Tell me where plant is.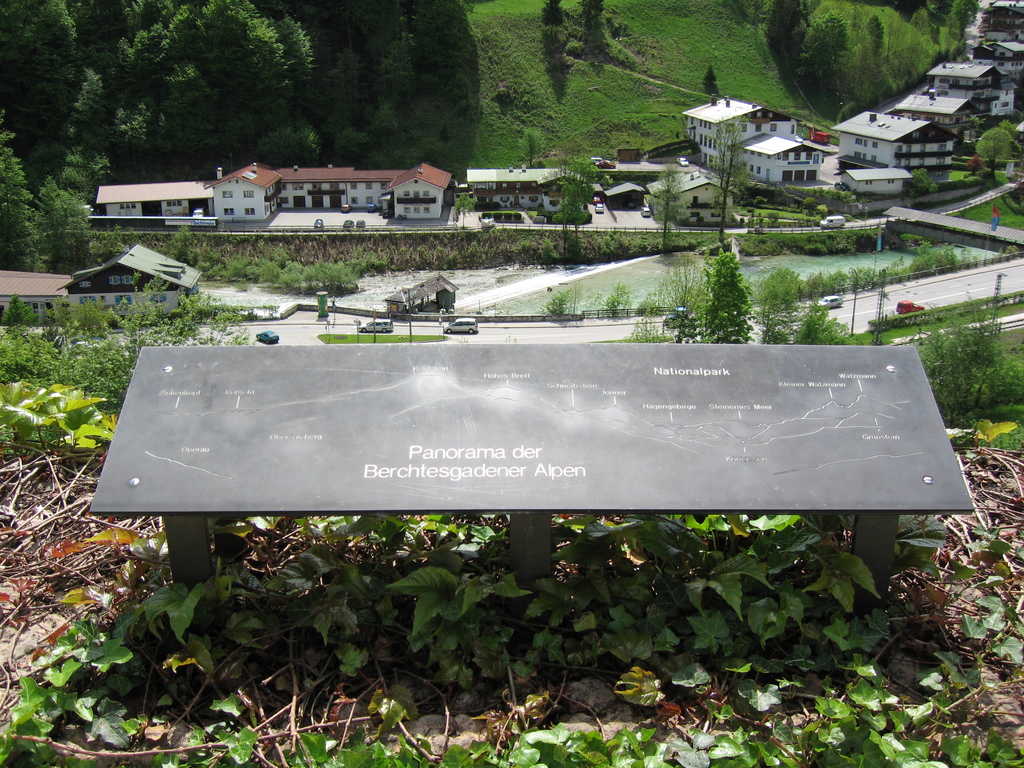
plant is at (827,269,849,291).
